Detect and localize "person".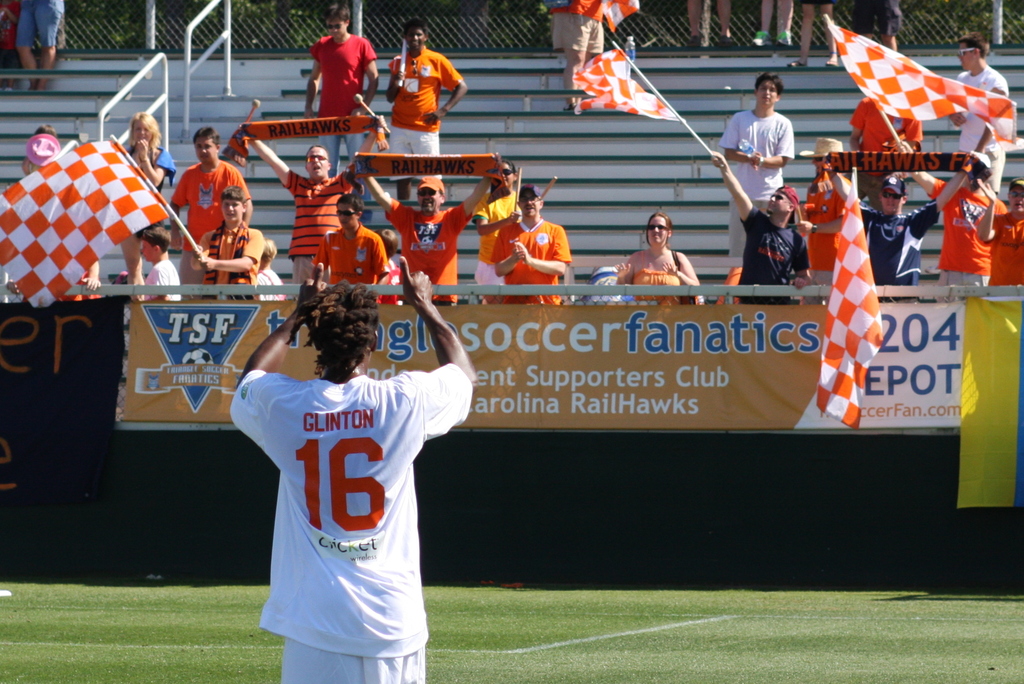
Localized at [left=228, top=258, right=476, bottom=683].
